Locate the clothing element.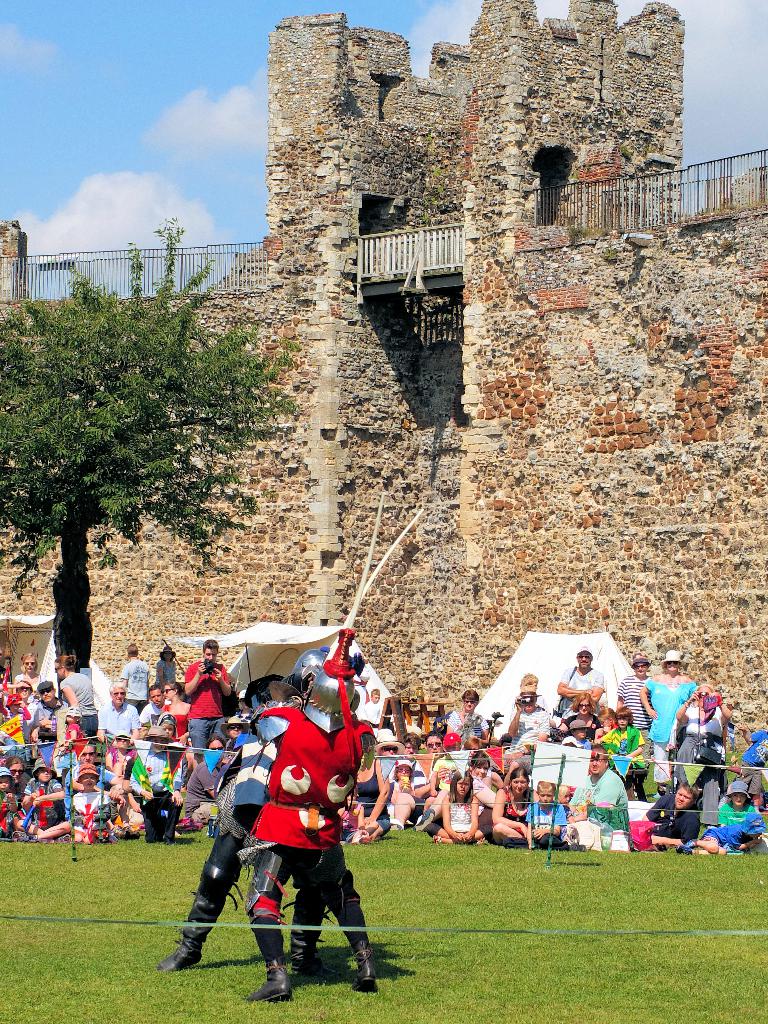
Element bbox: <region>364, 697, 382, 725</region>.
